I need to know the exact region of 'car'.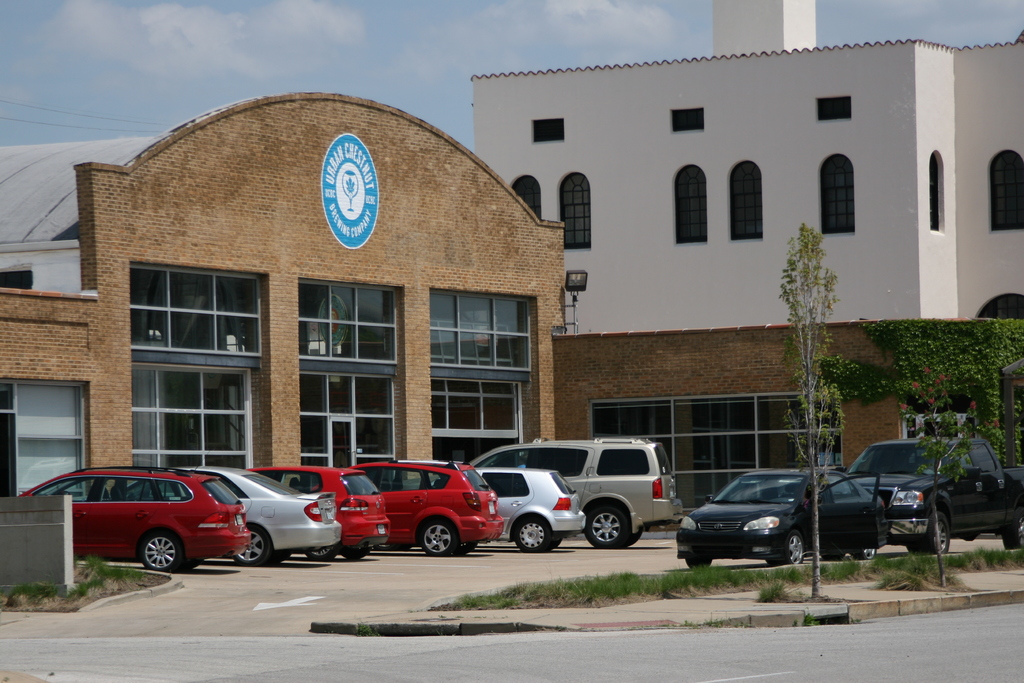
Region: crop(341, 461, 505, 564).
